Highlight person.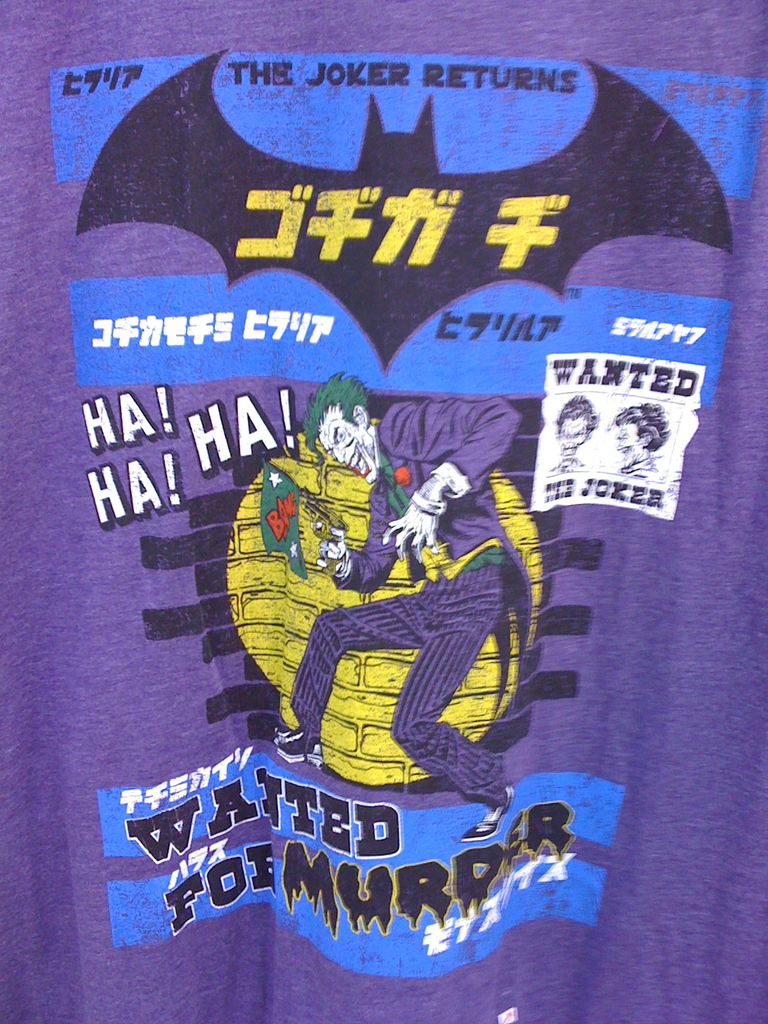
Highlighted region: x1=273 y1=367 x2=527 y2=841.
